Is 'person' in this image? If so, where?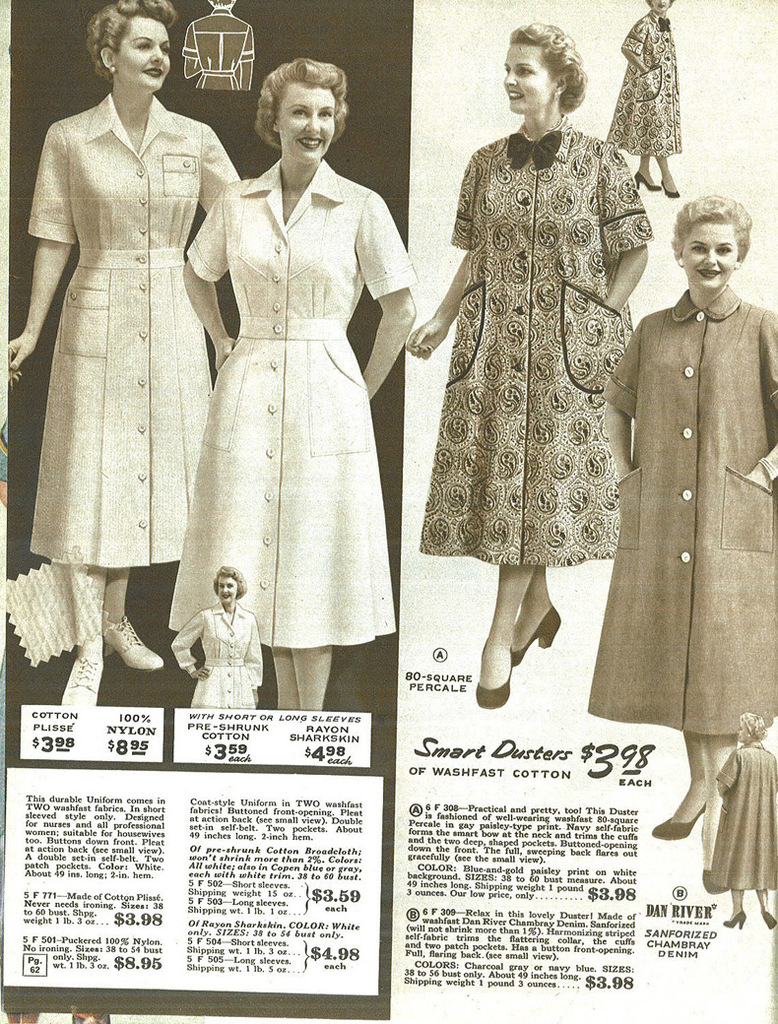
Yes, at 584:189:777:897.
